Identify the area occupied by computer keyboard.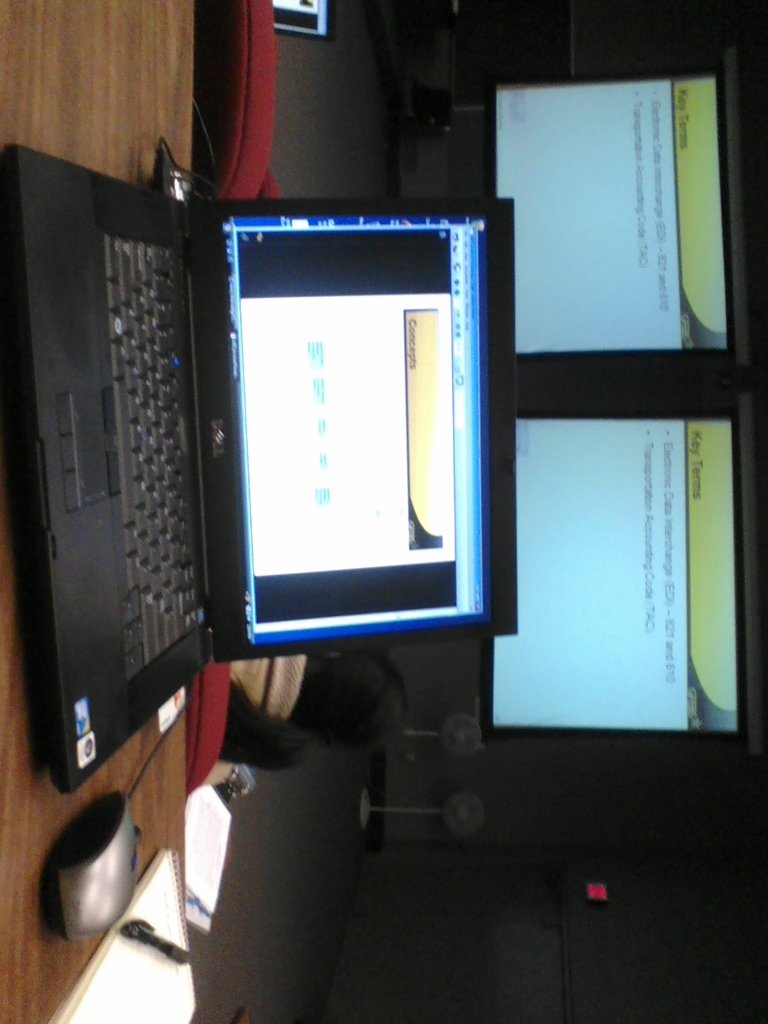
Area: 106, 235, 202, 684.
